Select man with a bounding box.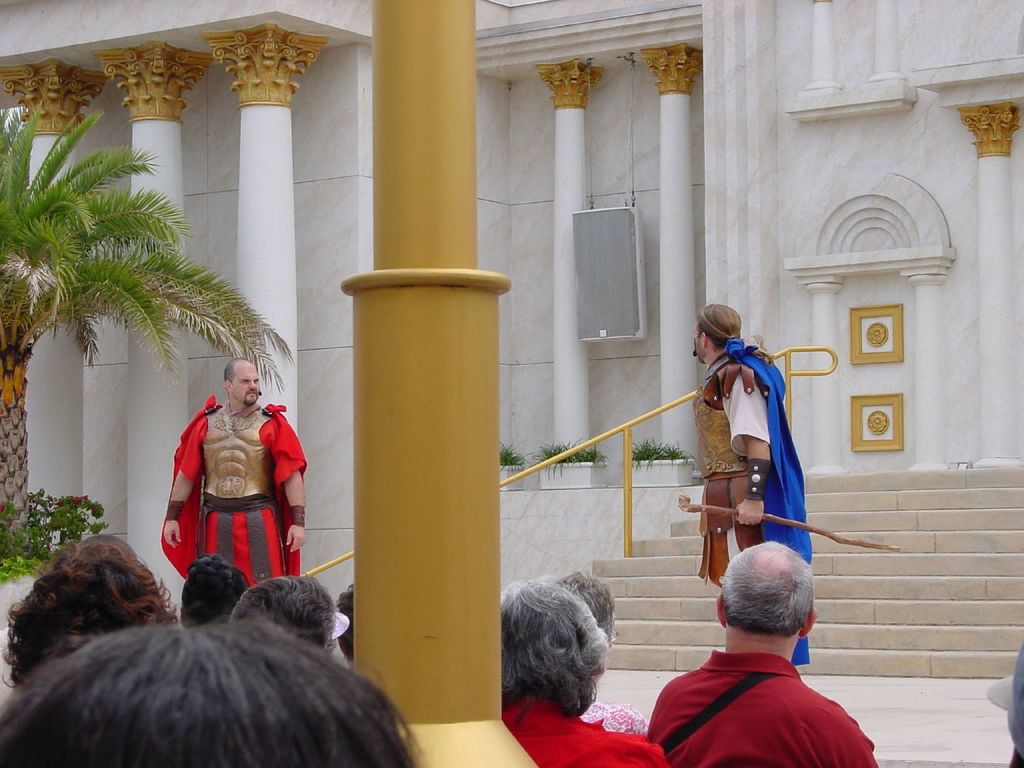
[left=640, top=536, right=885, bottom=767].
